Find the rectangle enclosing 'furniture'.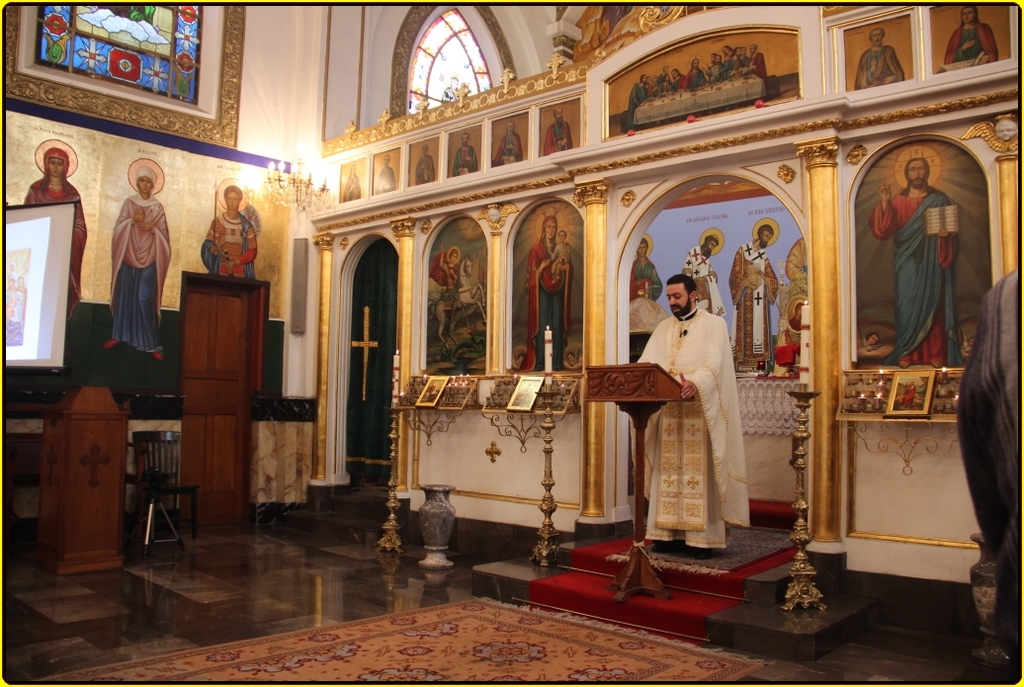
select_region(40, 384, 131, 577).
